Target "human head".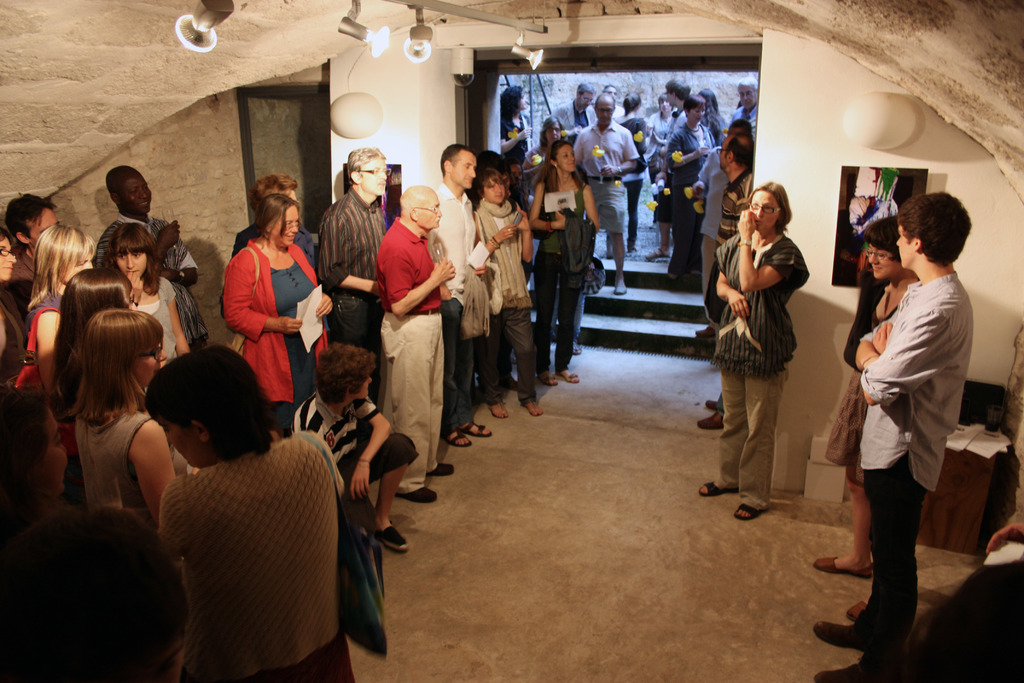
Target region: <region>5, 194, 60, 252</region>.
